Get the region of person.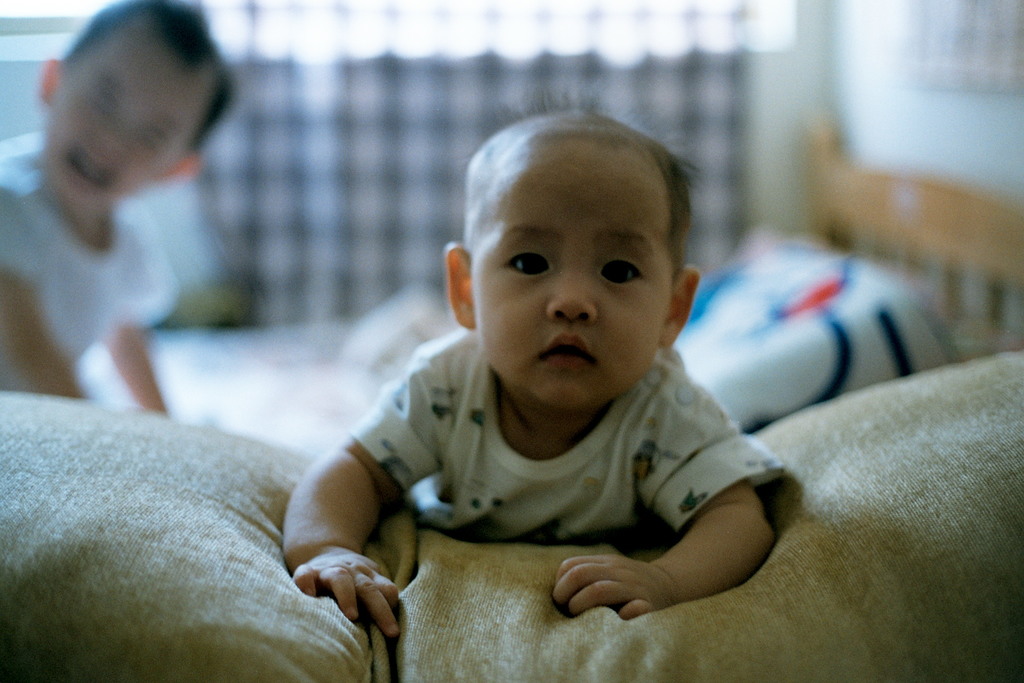
region(198, 115, 816, 650).
